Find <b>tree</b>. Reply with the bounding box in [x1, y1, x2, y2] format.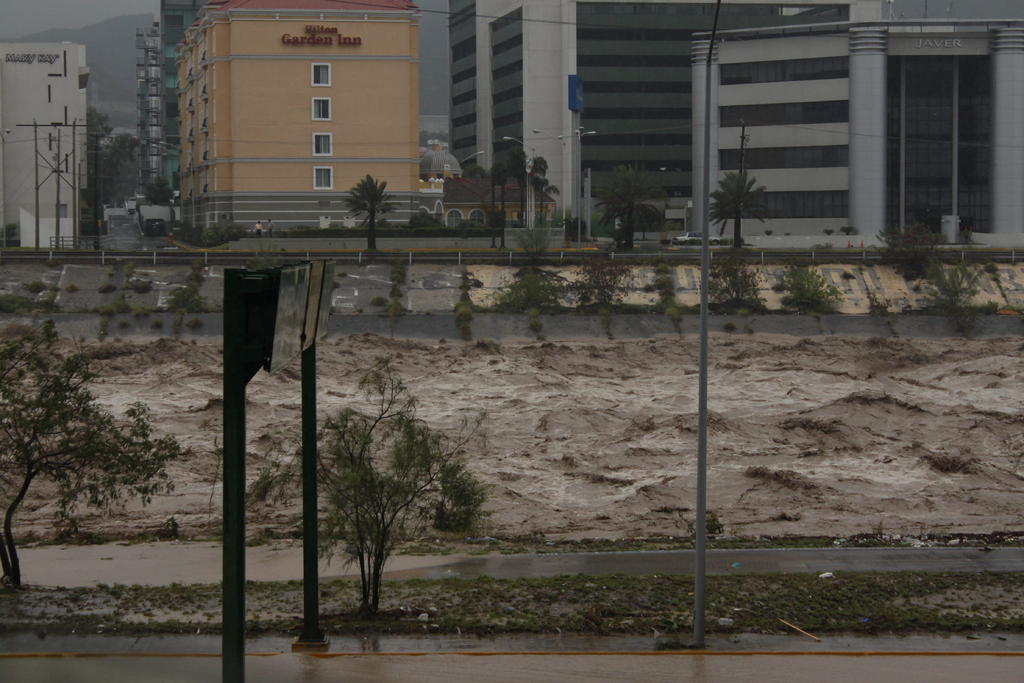
[8, 320, 172, 552].
